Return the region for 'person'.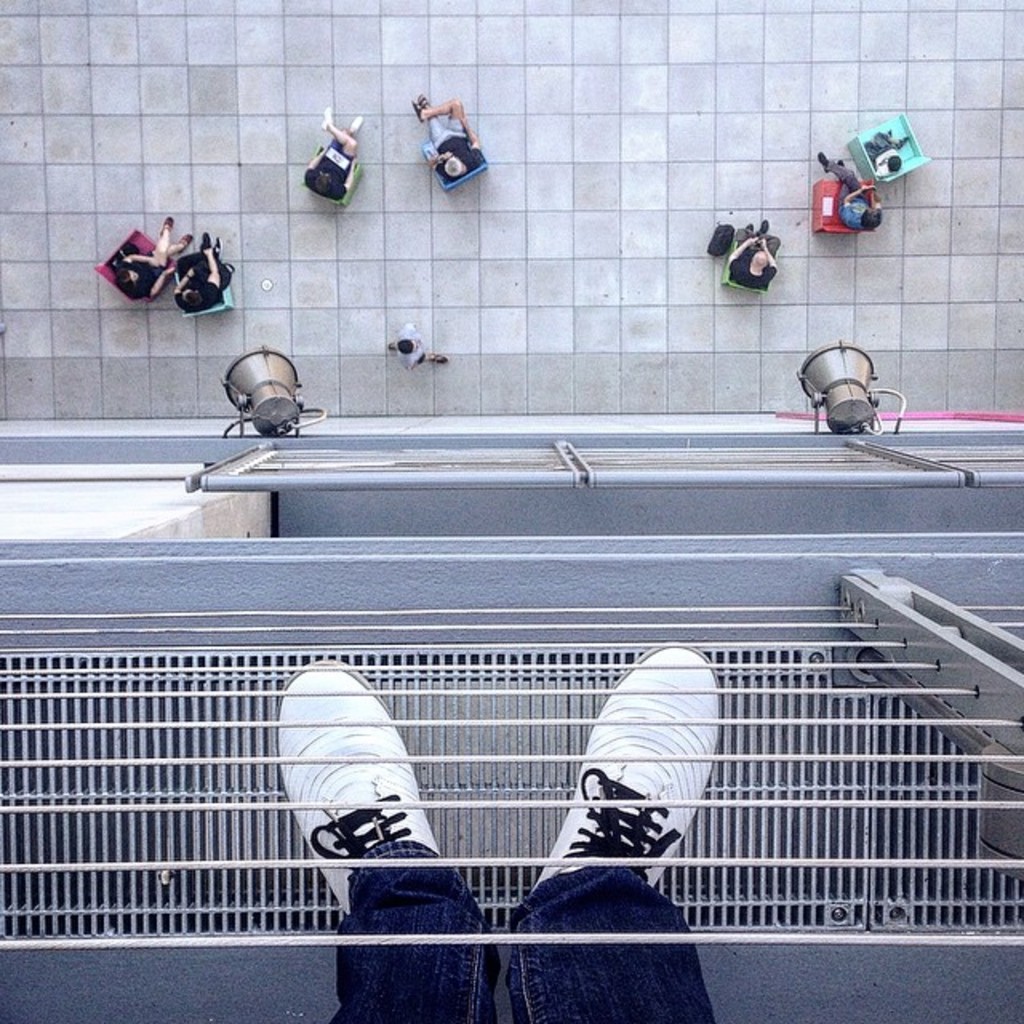
region(104, 213, 197, 298).
